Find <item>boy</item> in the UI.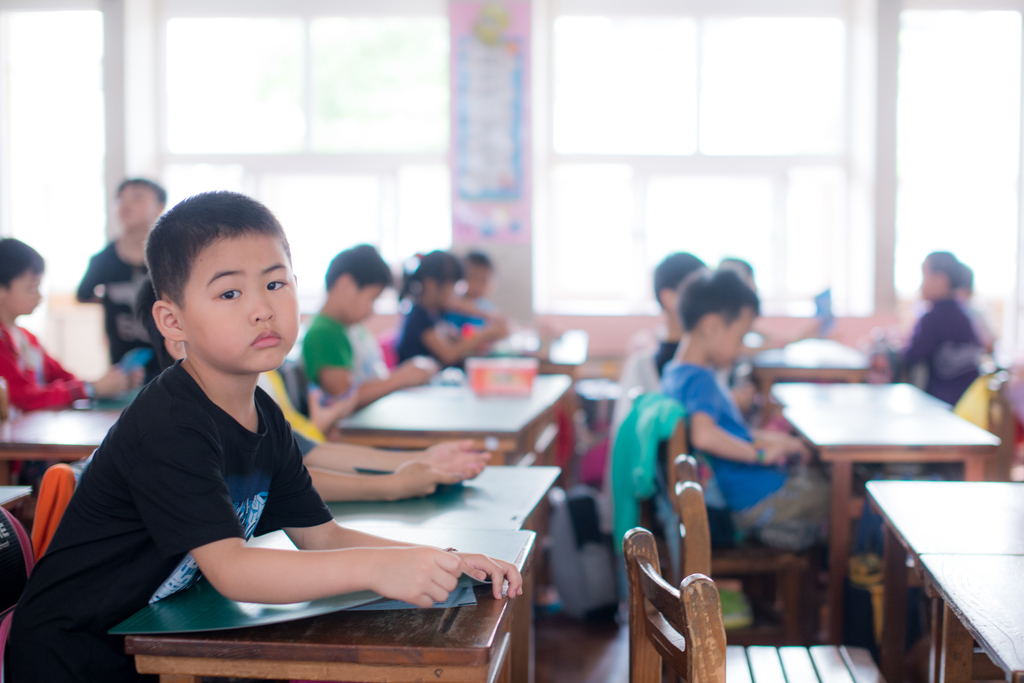
UI element at box(72, 177, 176, 378).
